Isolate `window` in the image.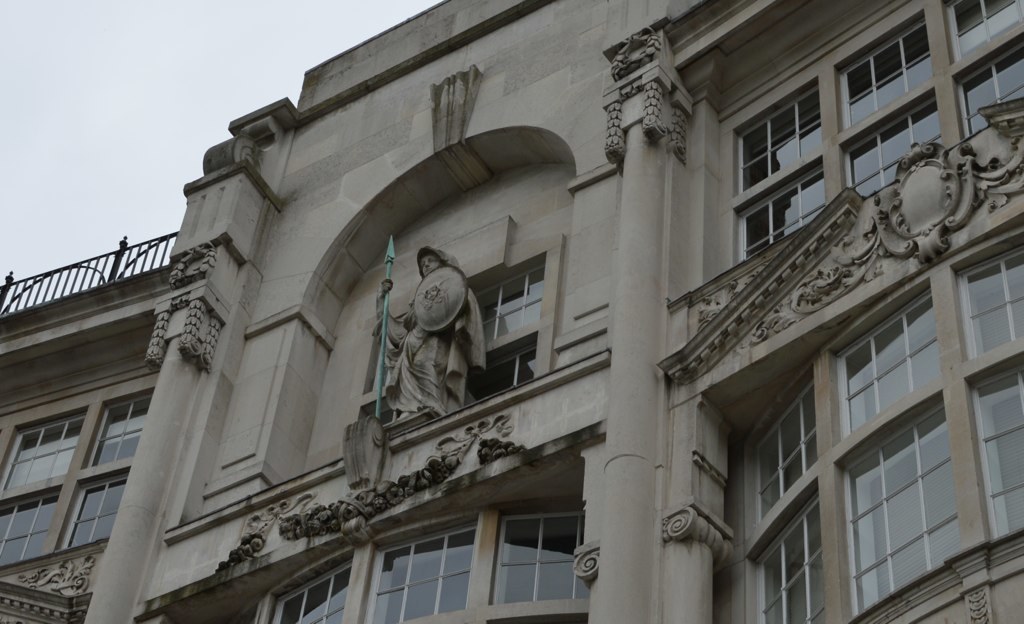
Isolated region: 842,94,938,190.
